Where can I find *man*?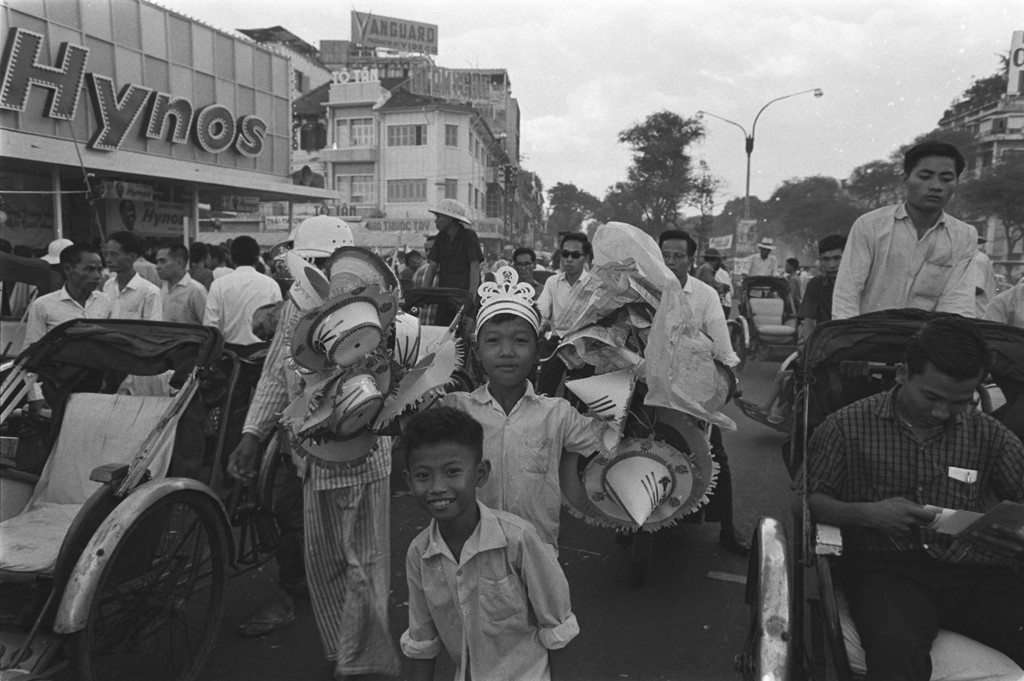
You can find it at pyautogui.locateOnScreen(826, 134, 983, 335).
